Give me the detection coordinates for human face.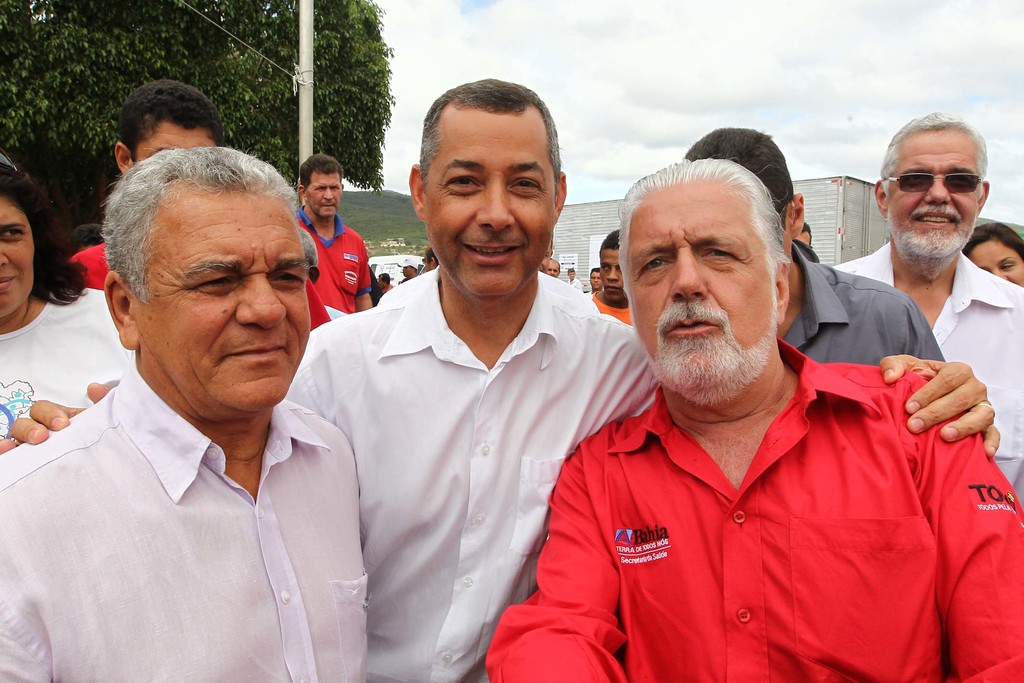
133 192 307 413.
